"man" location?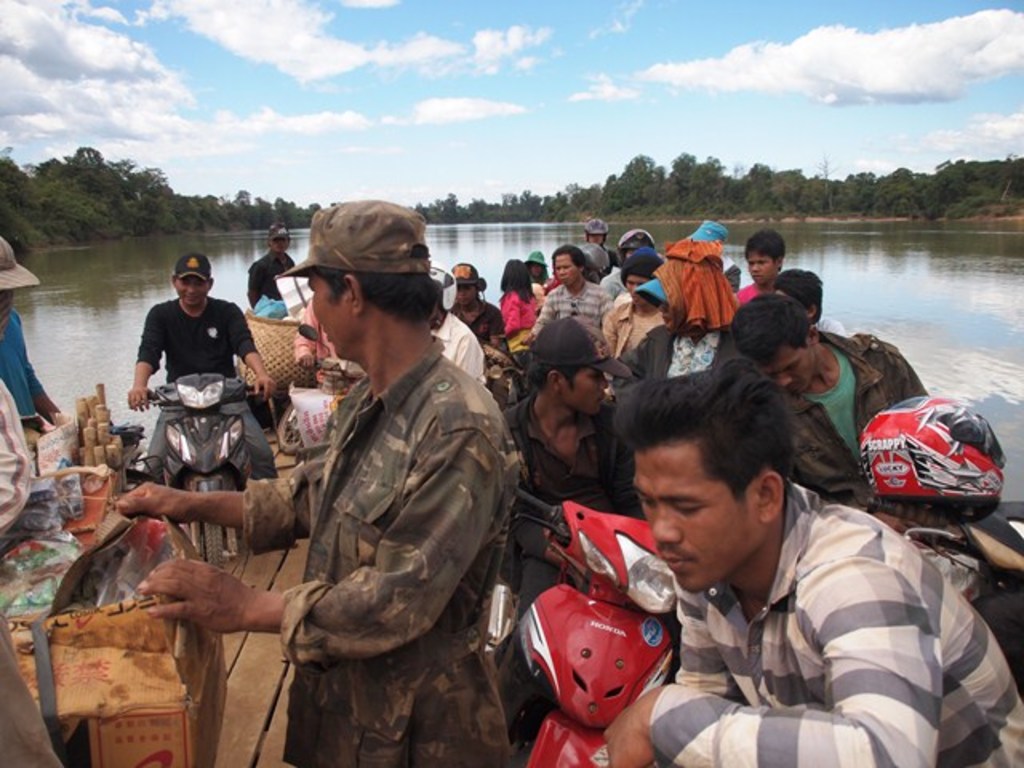
[496, 317, 645, 730]
